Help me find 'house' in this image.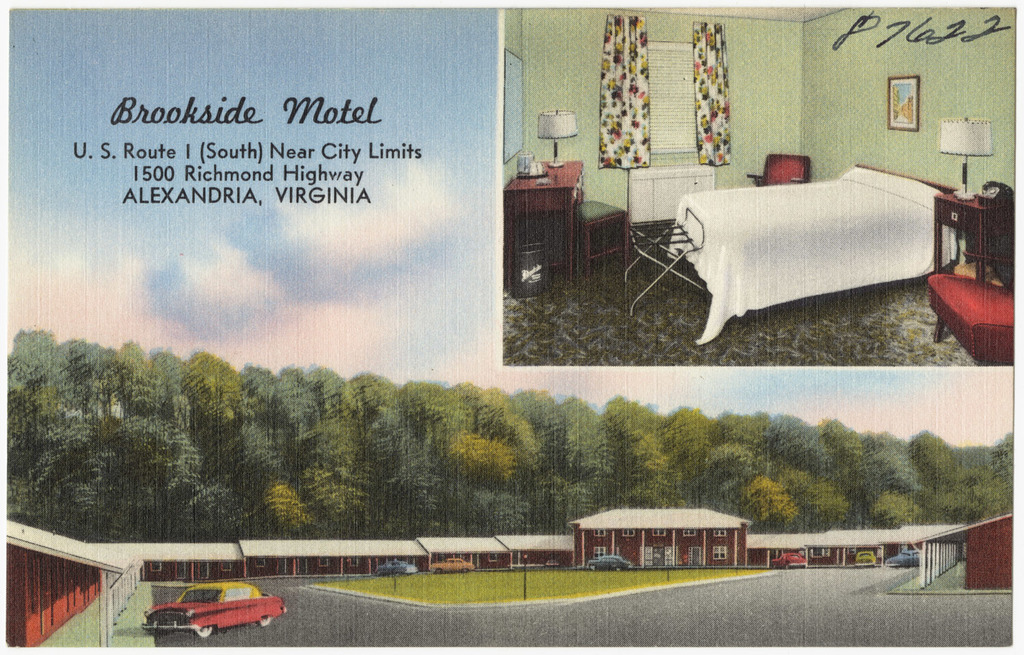
Found it: locate(749, 531, 823, 565).
